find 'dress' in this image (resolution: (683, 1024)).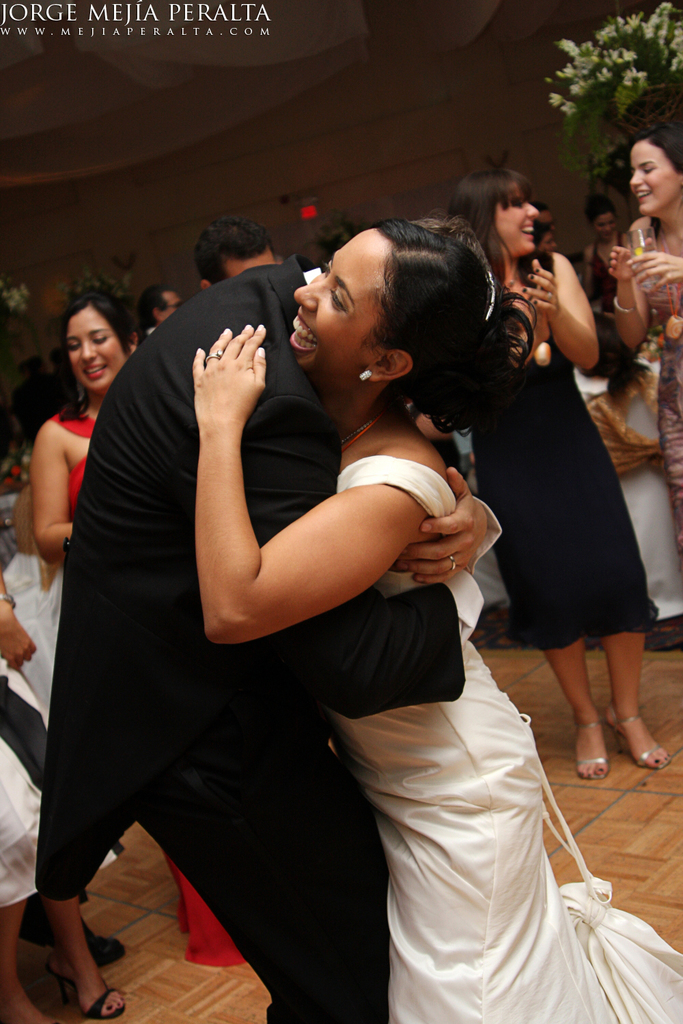
crop(576, 359, 682, 614).
